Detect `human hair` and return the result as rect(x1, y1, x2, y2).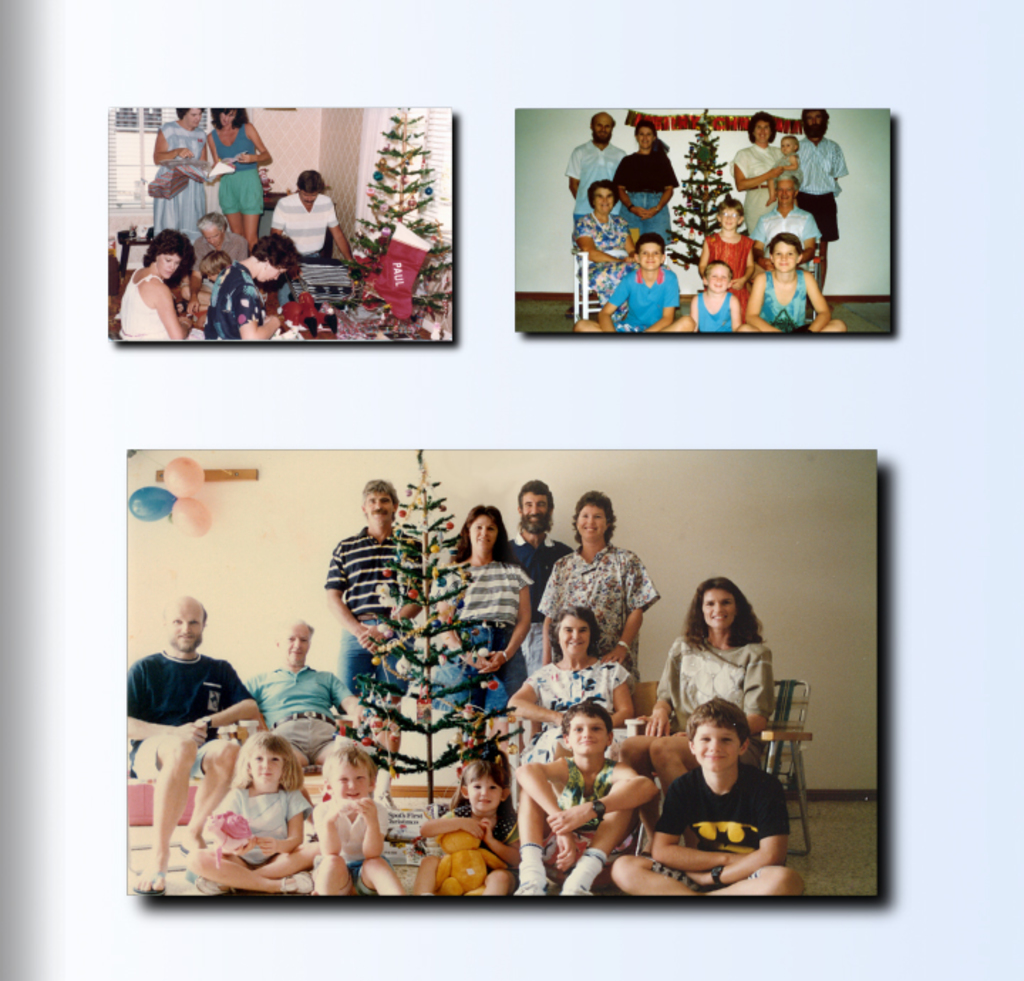
rect(570, 481, 612, 552).
